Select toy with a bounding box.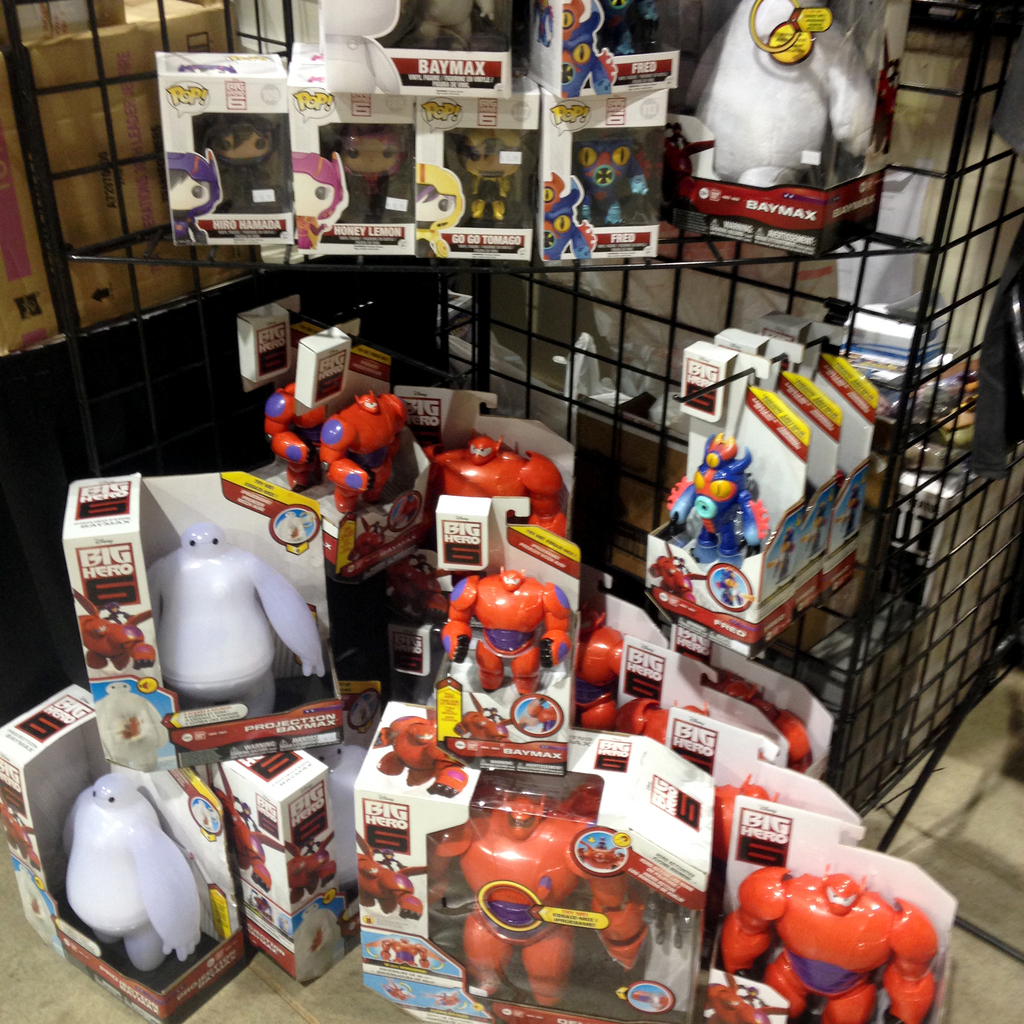
[left=0, top=851, right=81, bottom=980].
